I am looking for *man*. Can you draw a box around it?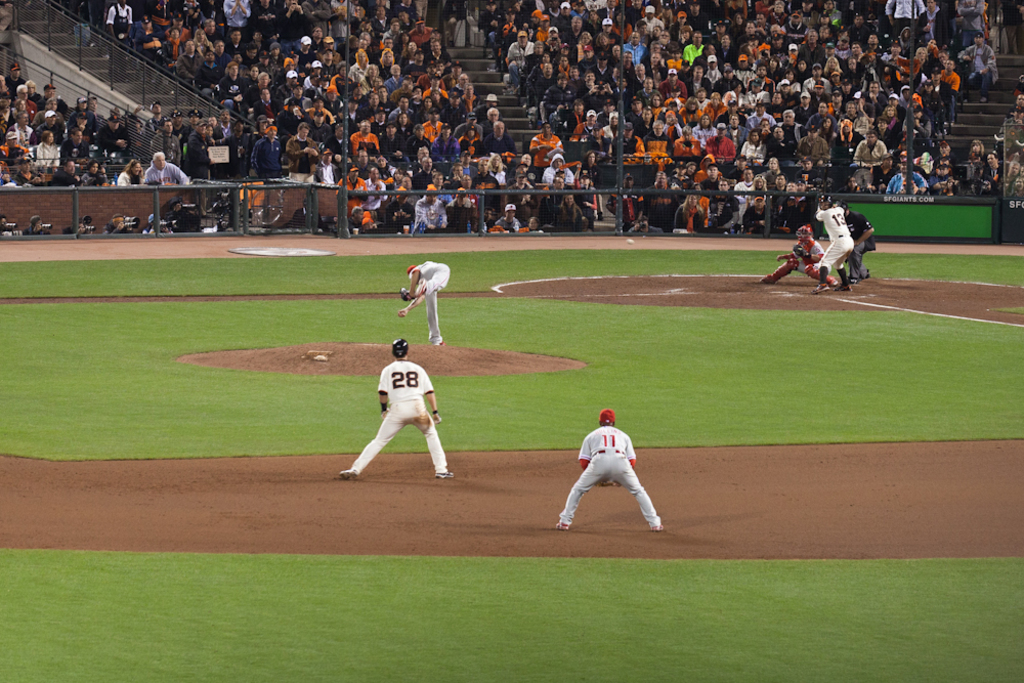
Sure, the bounding box is bbox(886, 162, 931, 195).
